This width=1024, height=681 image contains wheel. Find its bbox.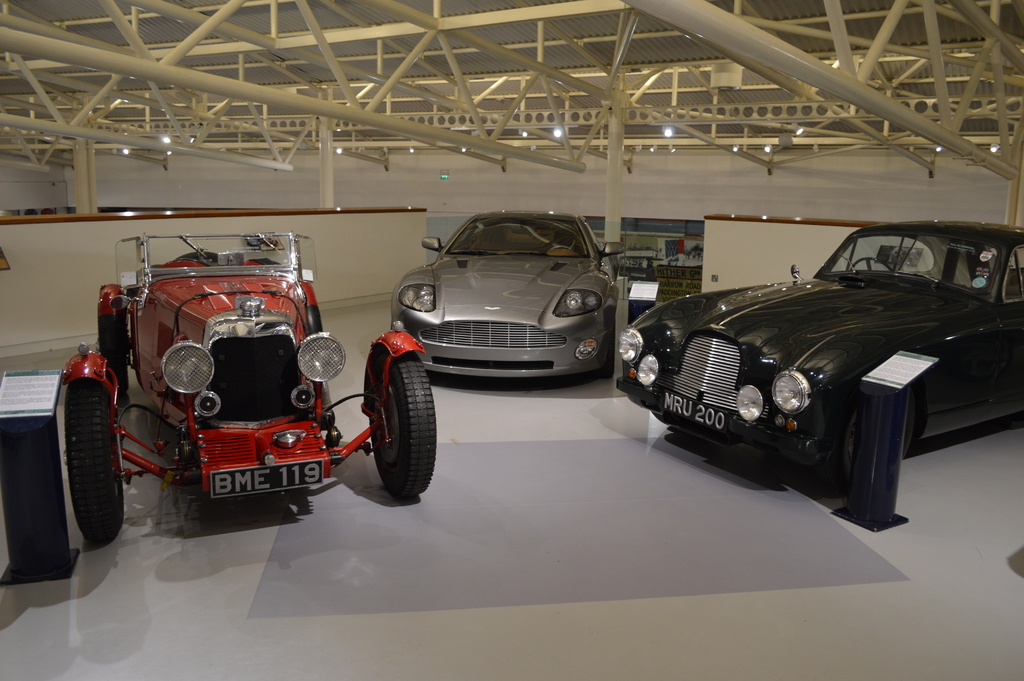
(left=95, top=310, right=127, bottom=394).
